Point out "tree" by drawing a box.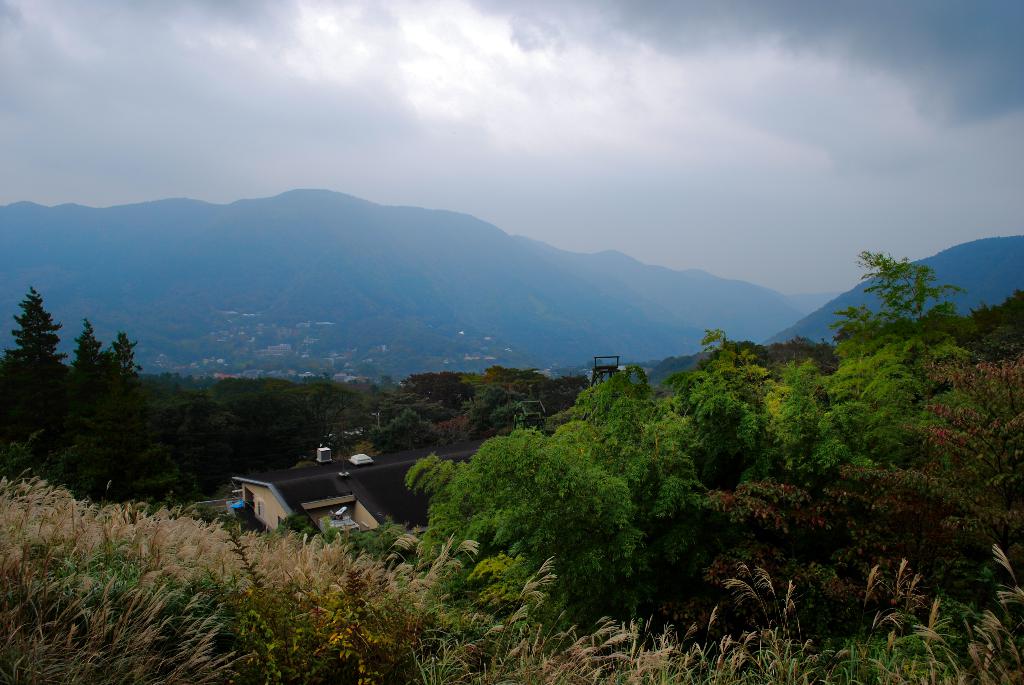
x1=8 y1=278 x2=67 y2=368.
